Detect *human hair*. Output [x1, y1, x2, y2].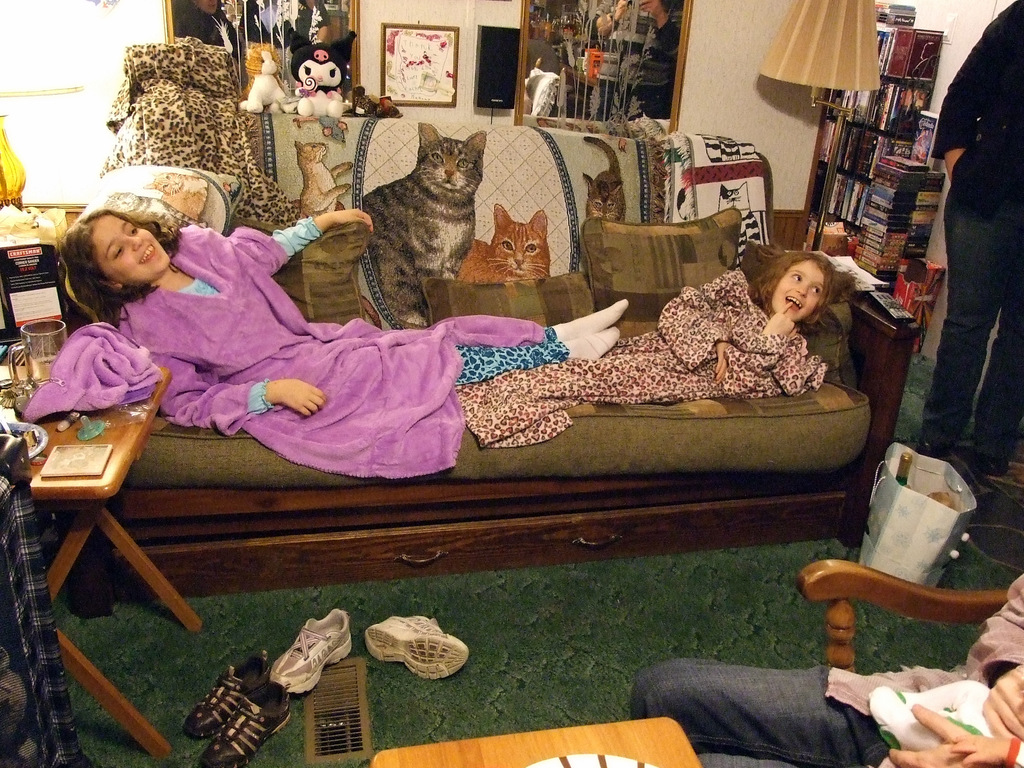
[751, 250, 840, 339].
